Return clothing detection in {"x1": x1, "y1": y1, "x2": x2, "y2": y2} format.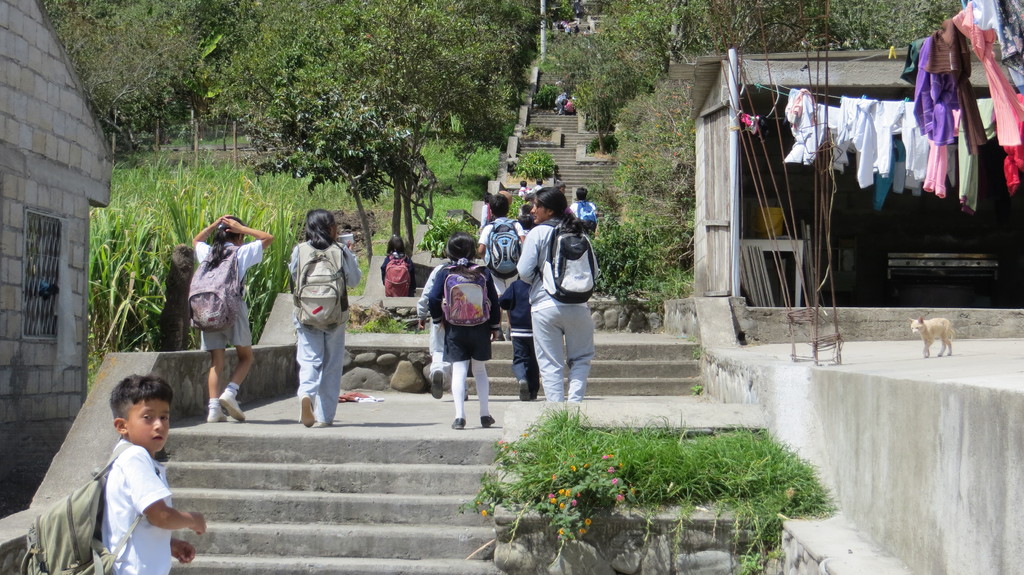
{"x1": 485, "y1": 210, "x2": 531, "y2": 301}.
